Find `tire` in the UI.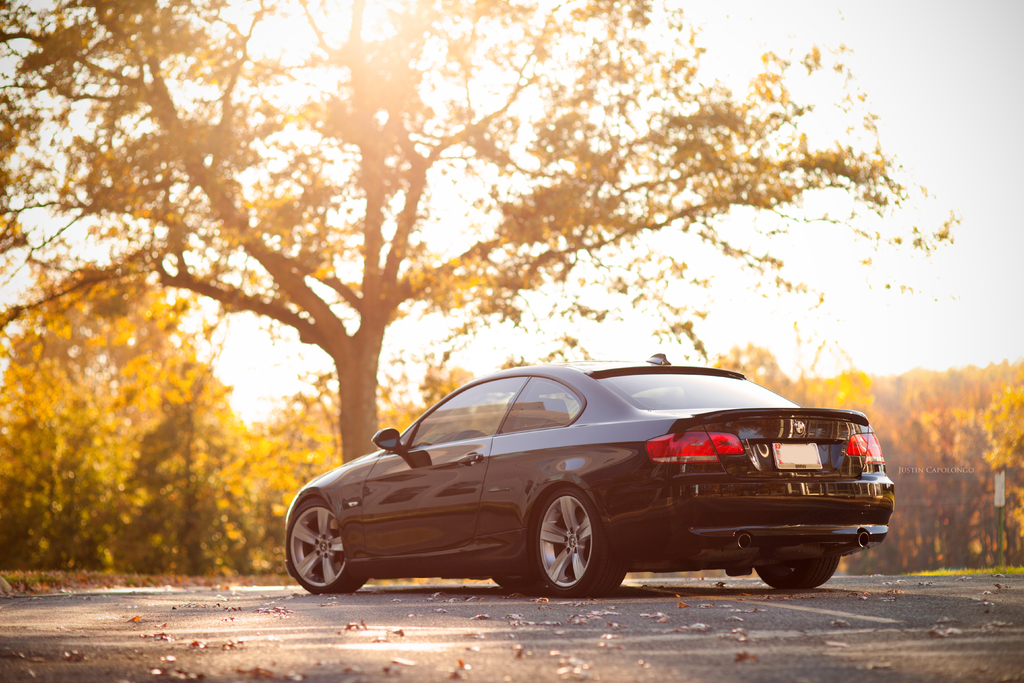
UI element at [755, 557, 838, 593].
